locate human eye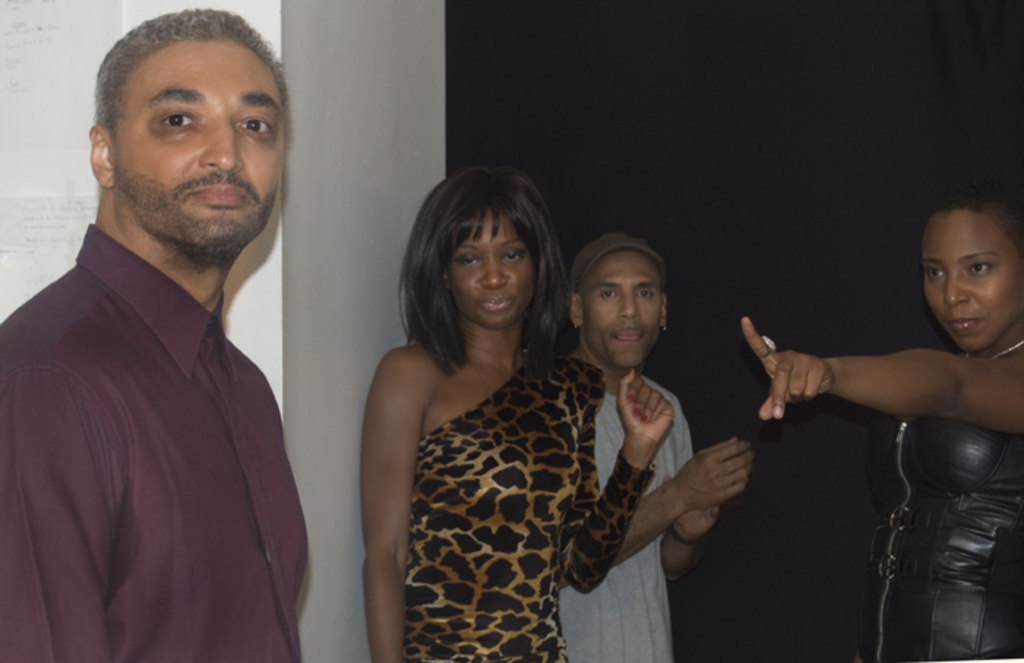
[161,105,203,133]
